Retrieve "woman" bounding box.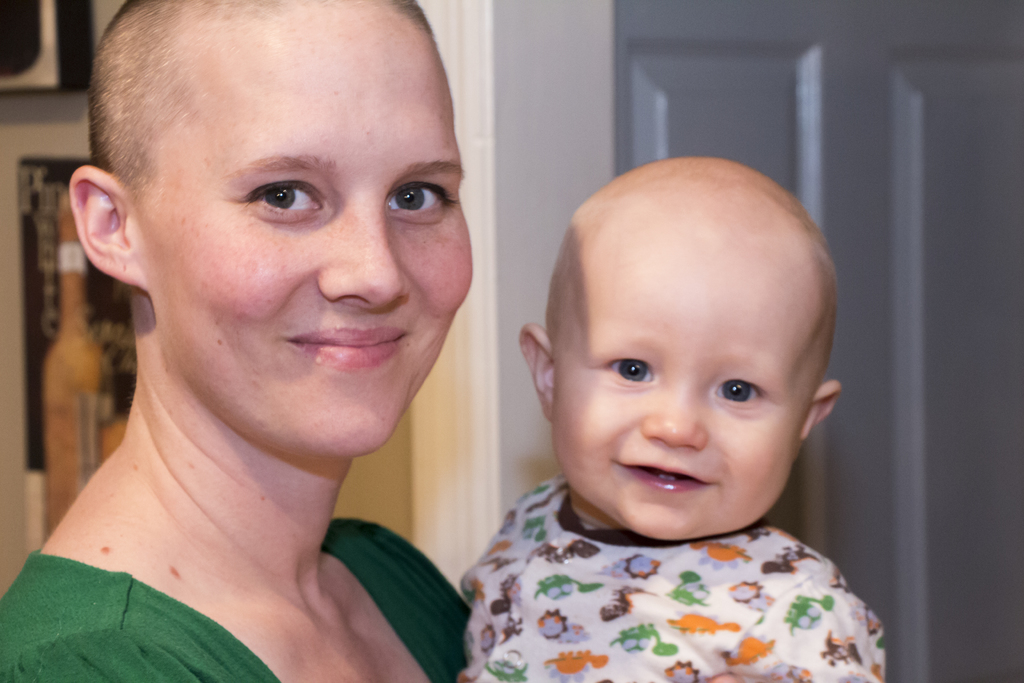
Bounding box: (left=0, top=0, right=529, bottom=677).
